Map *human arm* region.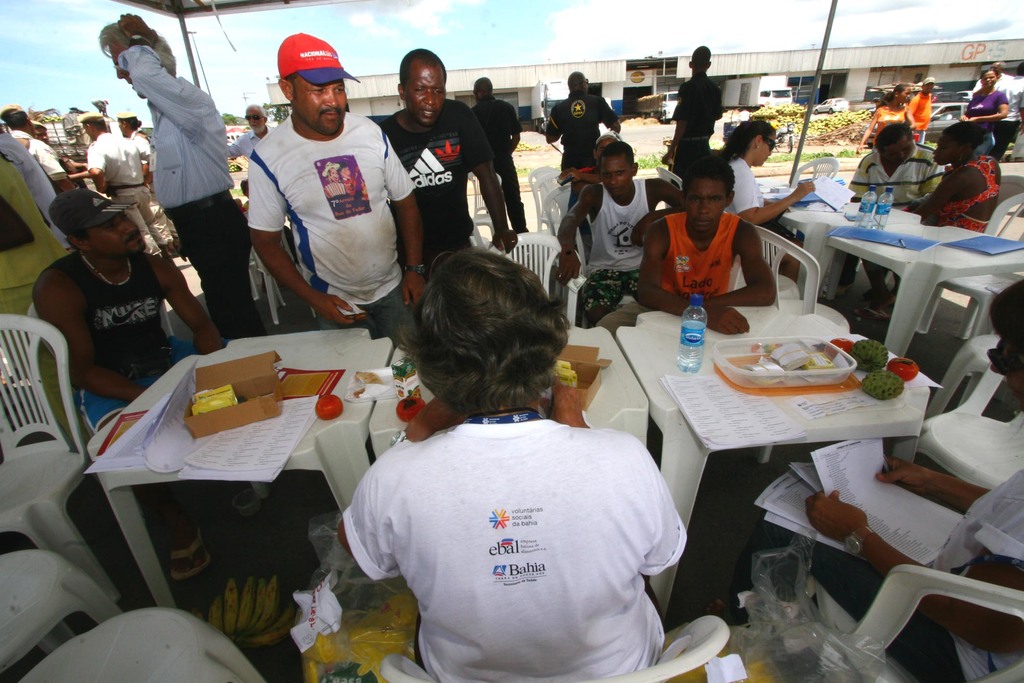
Mapped to [872, 447, 989, 518].
